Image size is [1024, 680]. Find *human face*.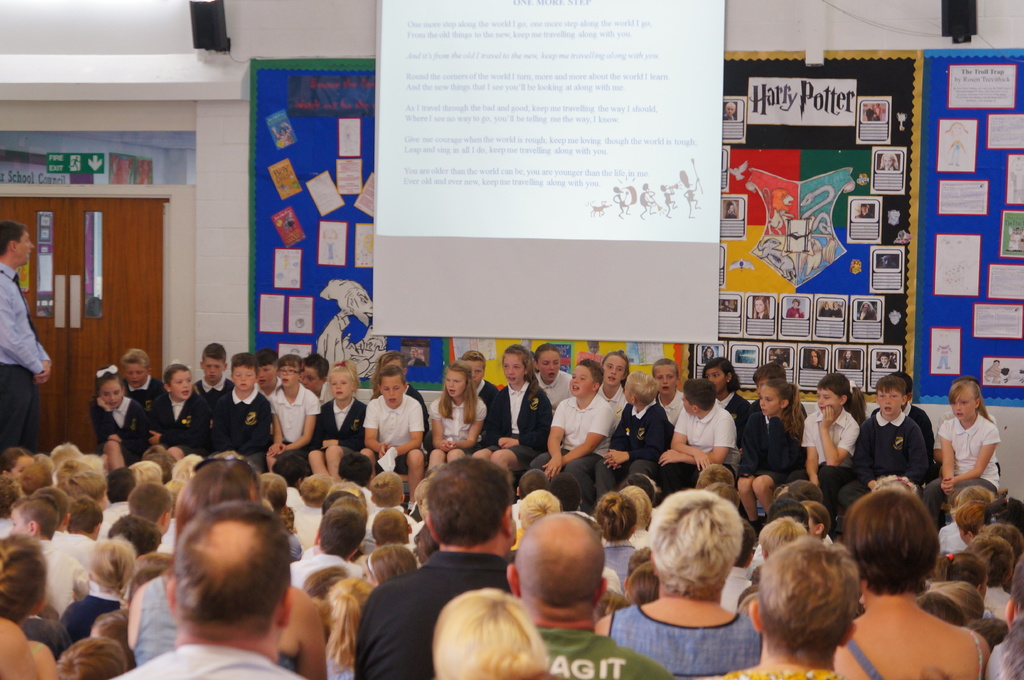
bbox(385, 359, 403, 369).
